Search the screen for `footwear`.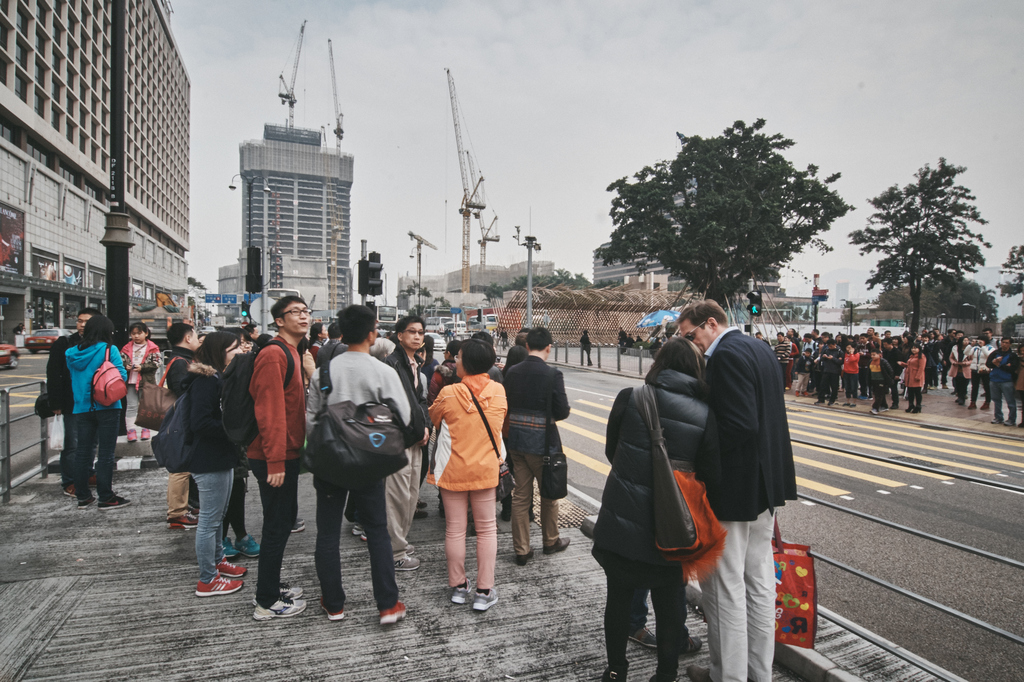
Found at BBox(99, 491, 132, 510).
